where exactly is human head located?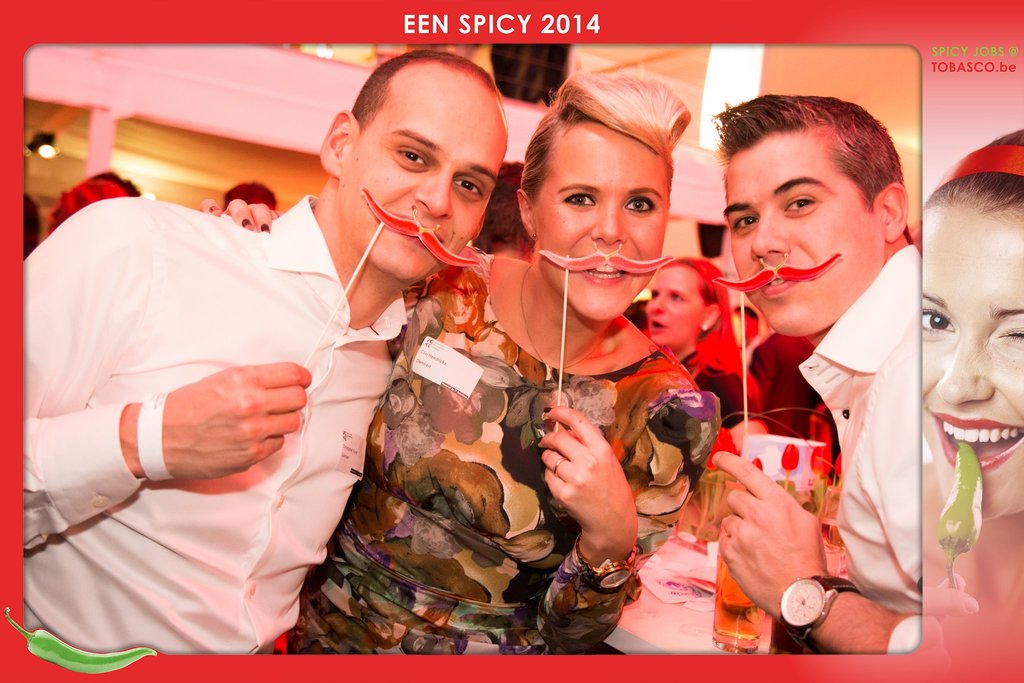
Its bounding box is 922, 136, 1023, 512.
